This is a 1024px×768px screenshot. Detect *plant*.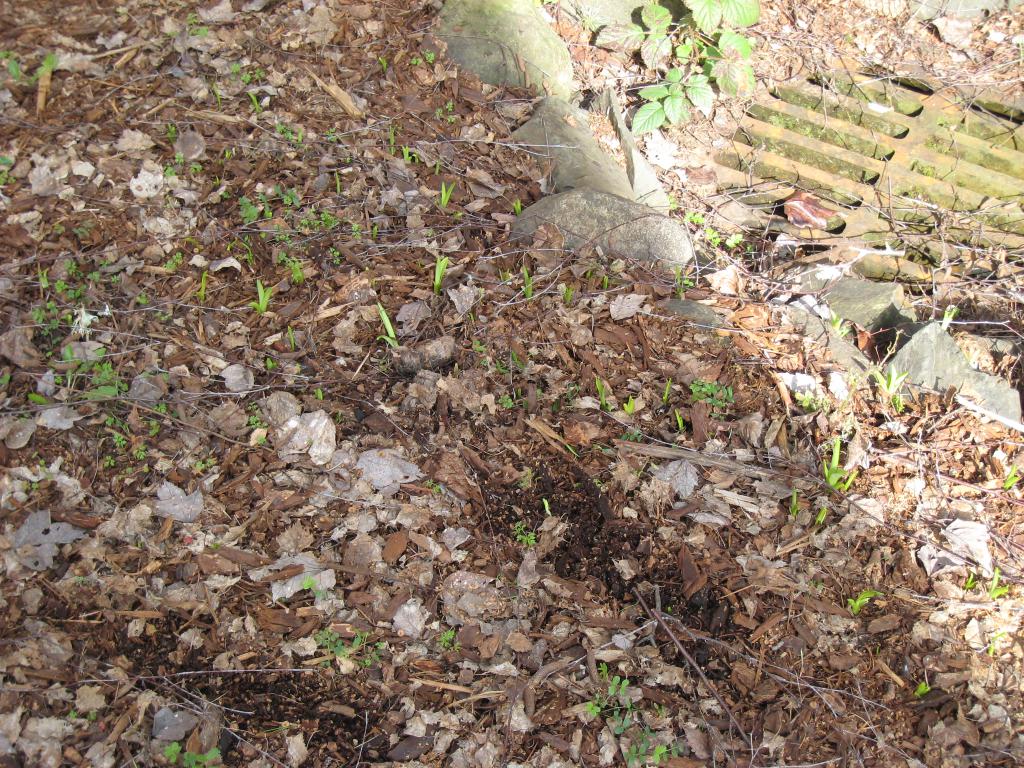
bbox=[851, 593, 885, 626].
